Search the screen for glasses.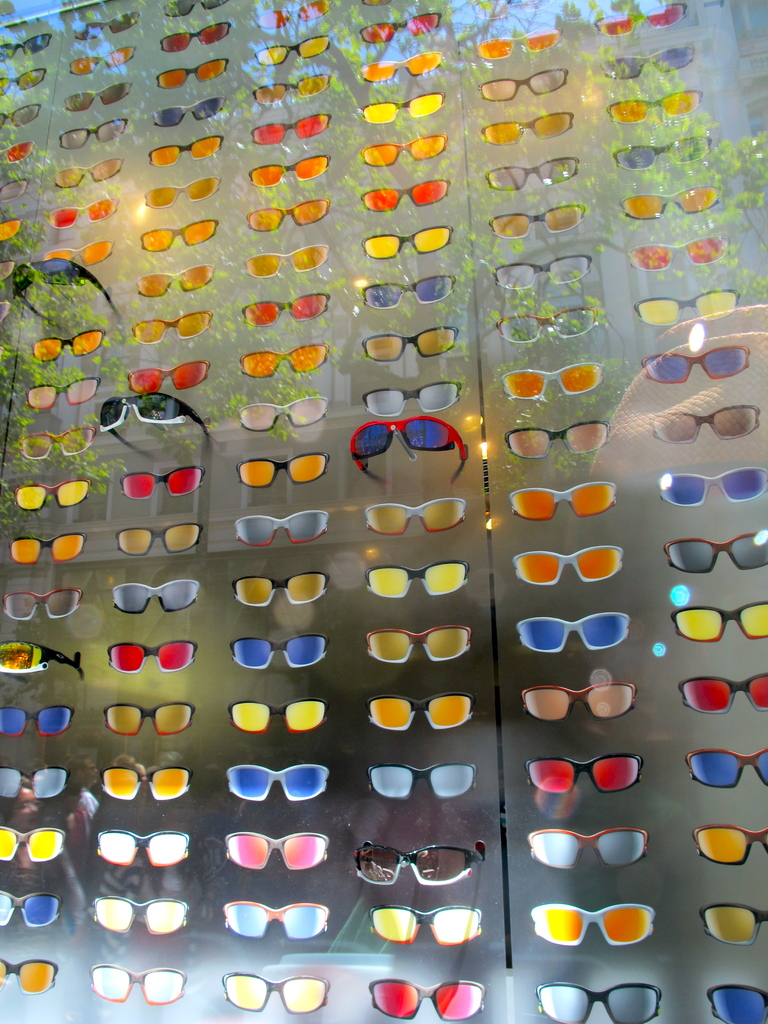
Found at 707, 982, 767, 1023.
